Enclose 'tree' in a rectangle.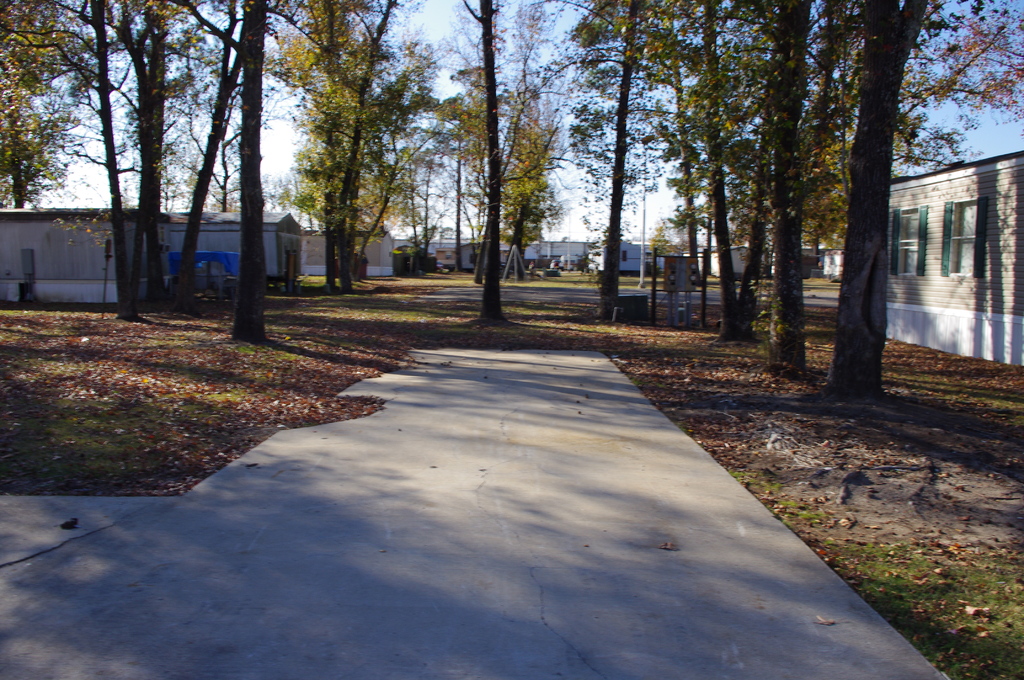
651 221 668 252.
